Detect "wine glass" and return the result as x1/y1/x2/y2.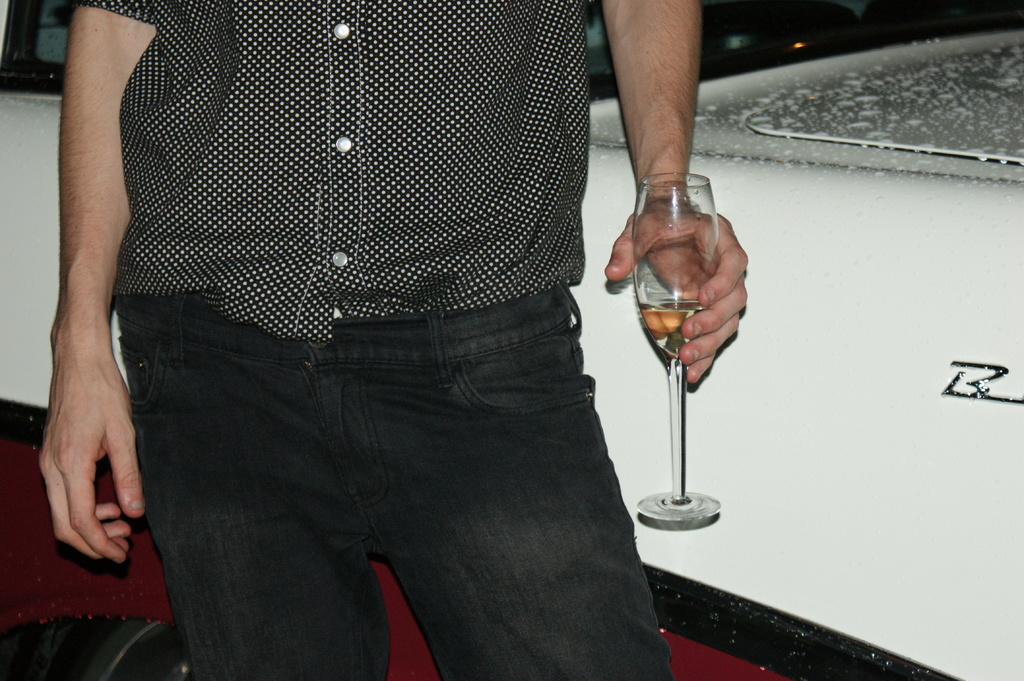
633/170/719/520.
